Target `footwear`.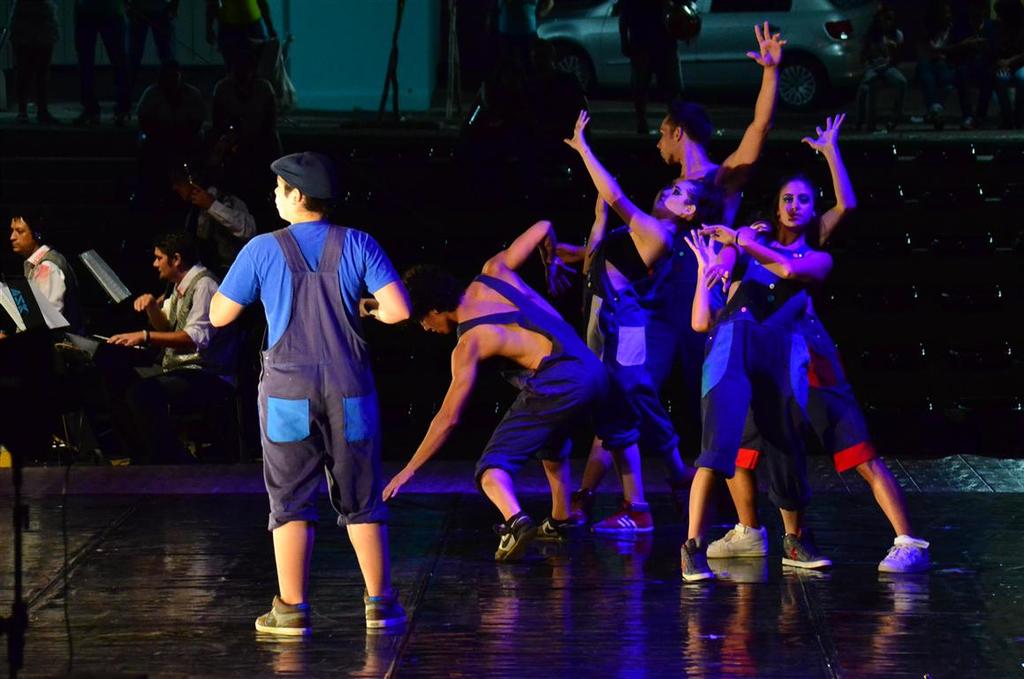
Target region: {"left": 366, "top": 588, "right": 399, "bottom": 625}.
